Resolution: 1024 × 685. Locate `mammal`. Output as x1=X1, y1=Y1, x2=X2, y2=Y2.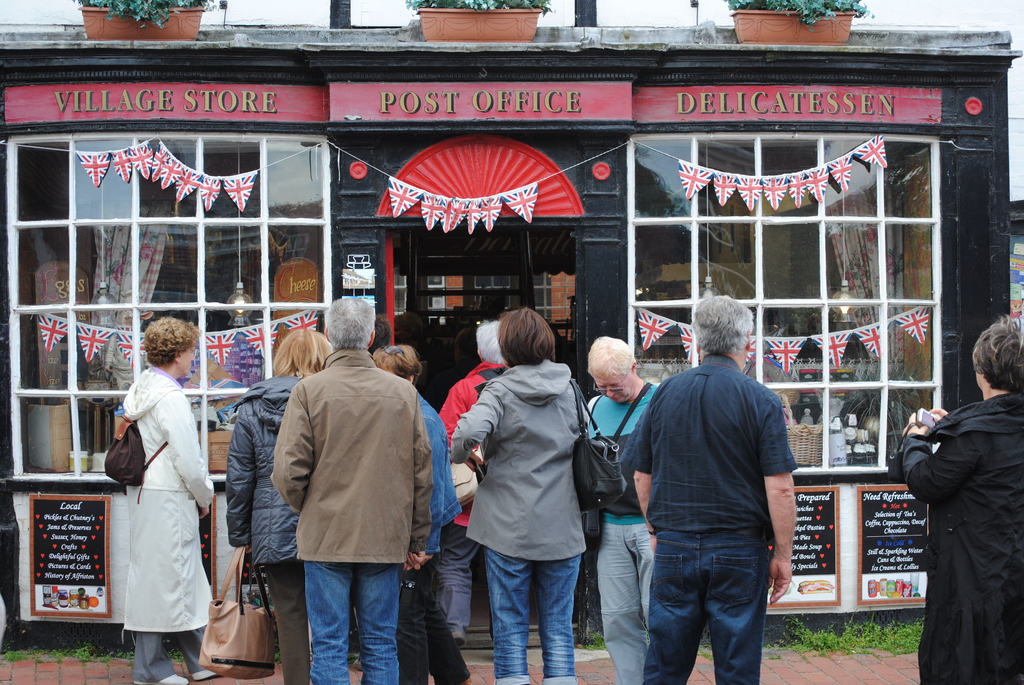
x1=226, y1=326, x2=333, y2=684.
